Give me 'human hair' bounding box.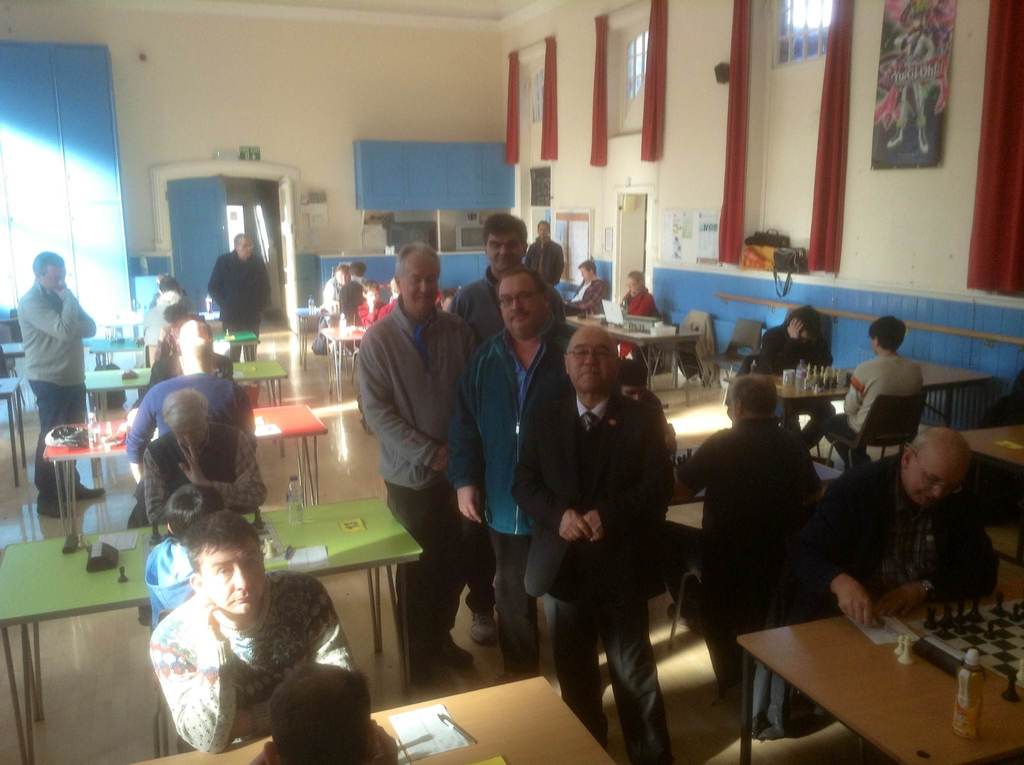
crop(785, 304, 823, 330).
